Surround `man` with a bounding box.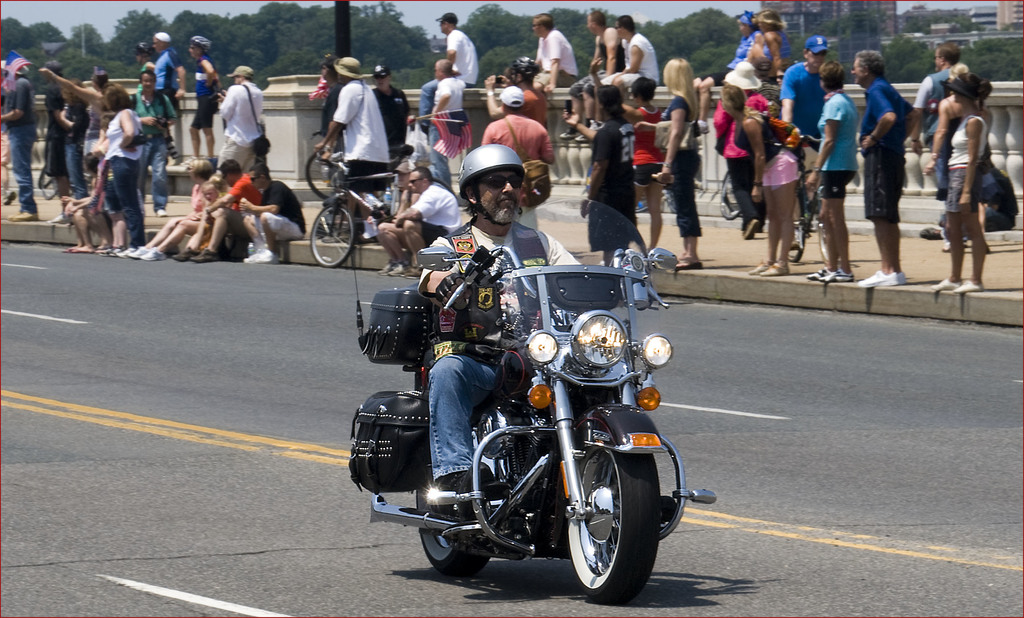
l=581, t=22, r=666, b=145.
